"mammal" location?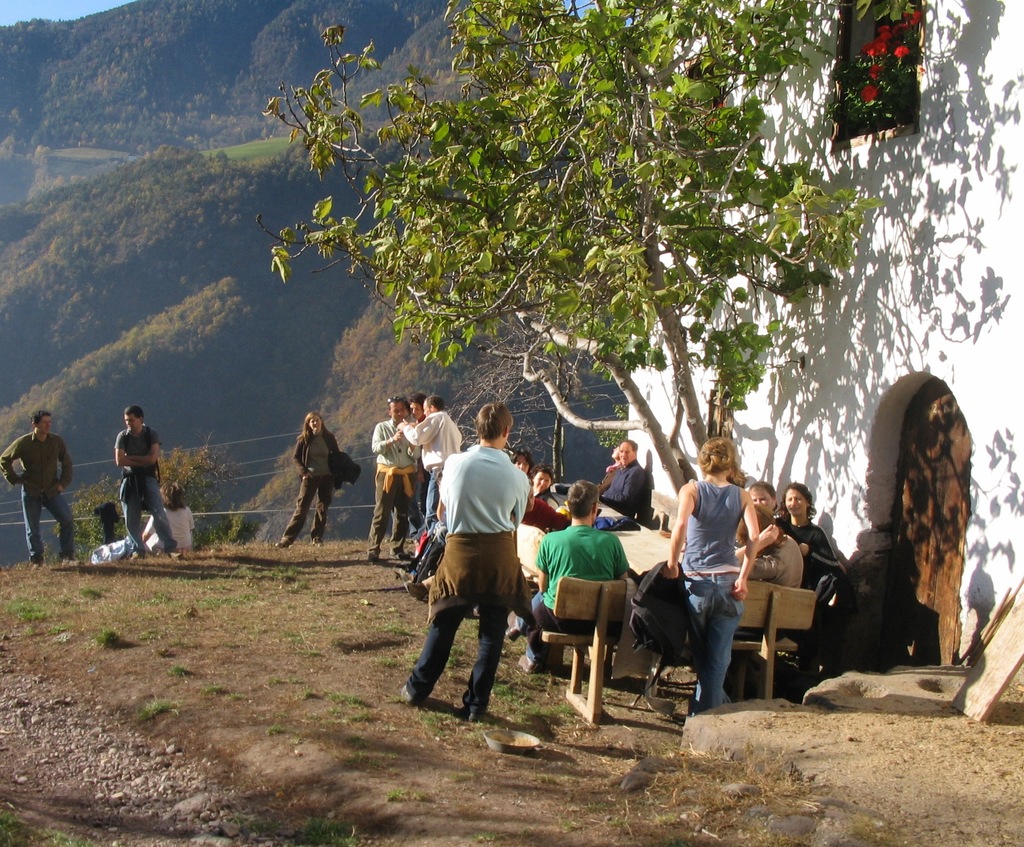
(left=406, top=397, right=460, bottom=527)
